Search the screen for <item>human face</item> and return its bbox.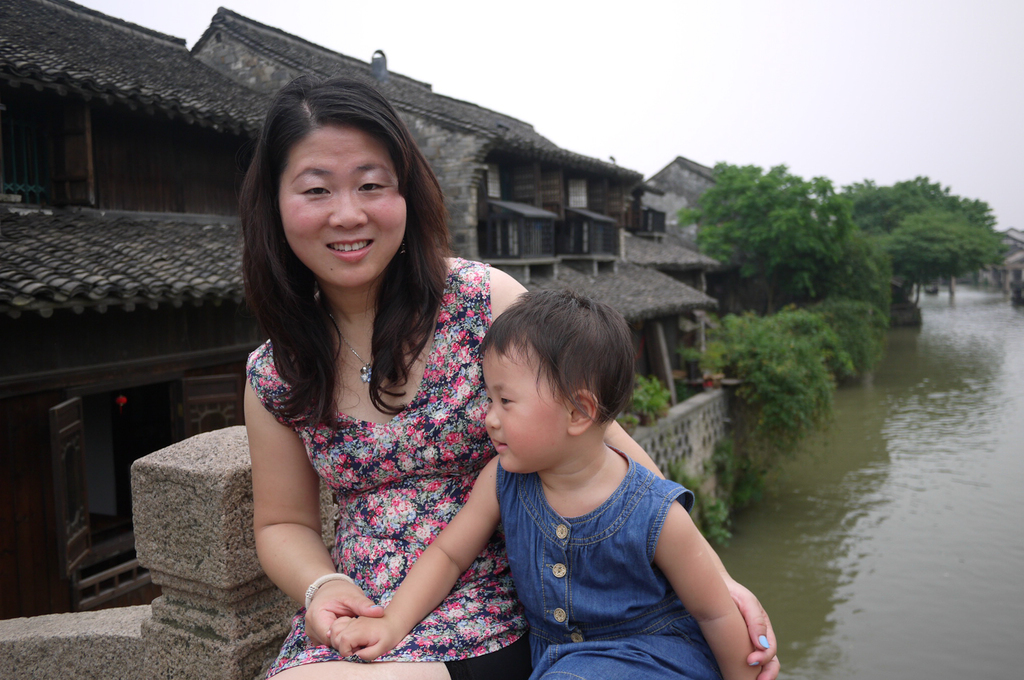
Found: crop(481, 349, 572, 477).
